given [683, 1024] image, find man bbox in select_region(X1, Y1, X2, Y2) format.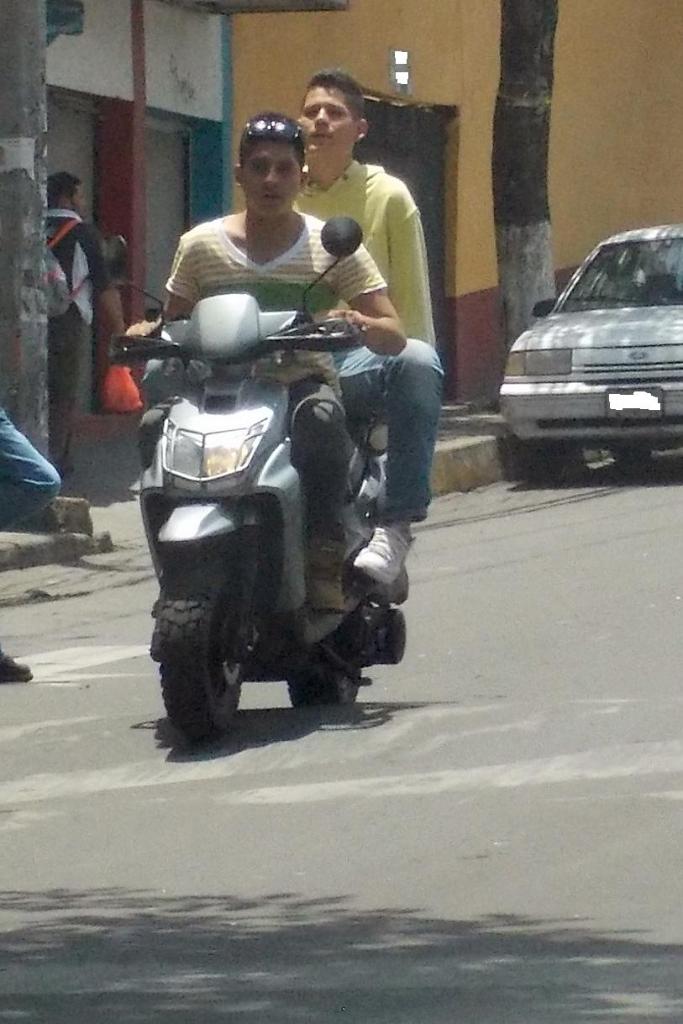
select_region(40, 165, 121, 475).
